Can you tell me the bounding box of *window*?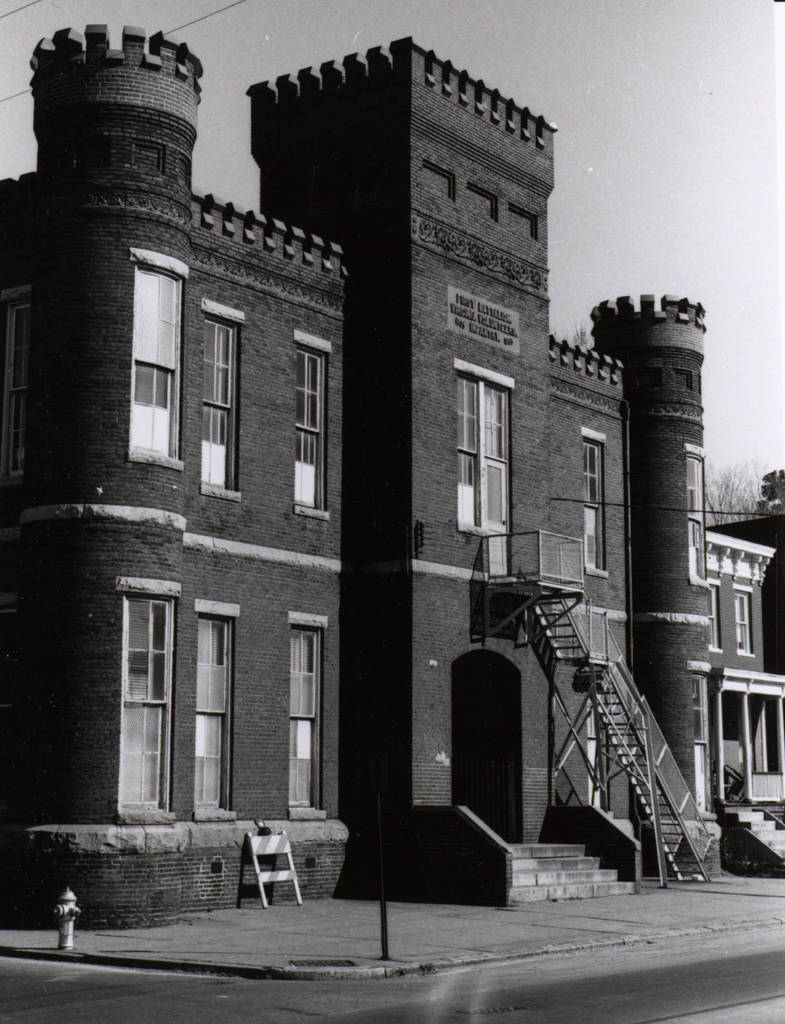
box=[707, 584, 723, 650].
